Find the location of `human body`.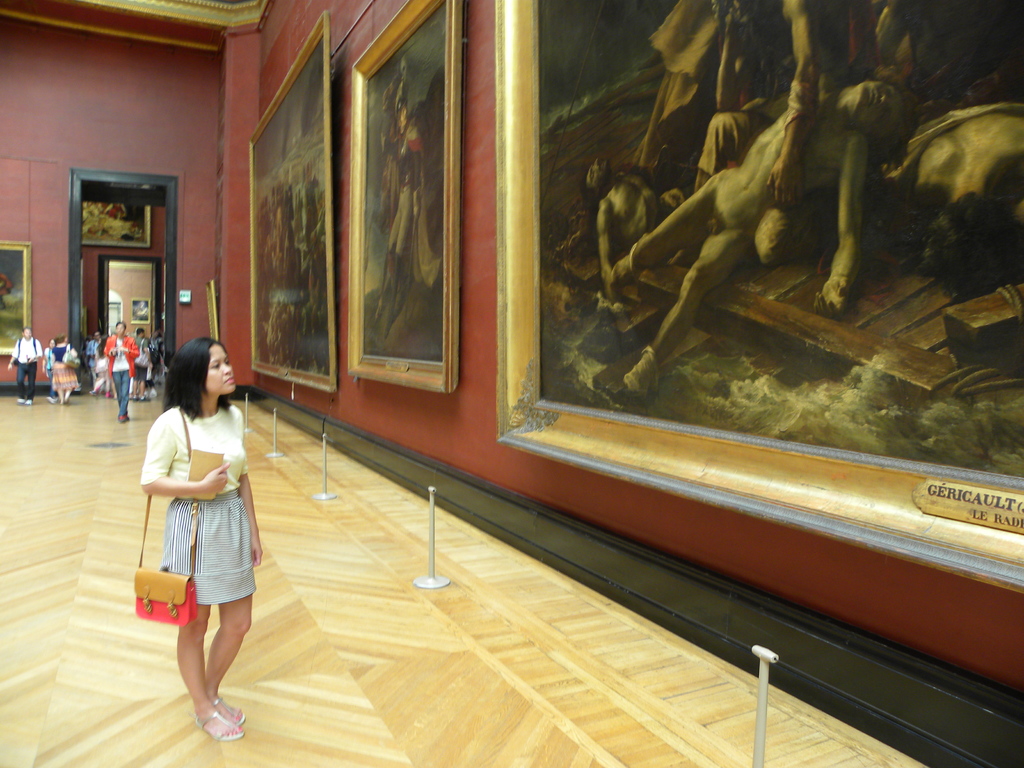
Location: (left=6, top=337, right=44, bottom=408).
